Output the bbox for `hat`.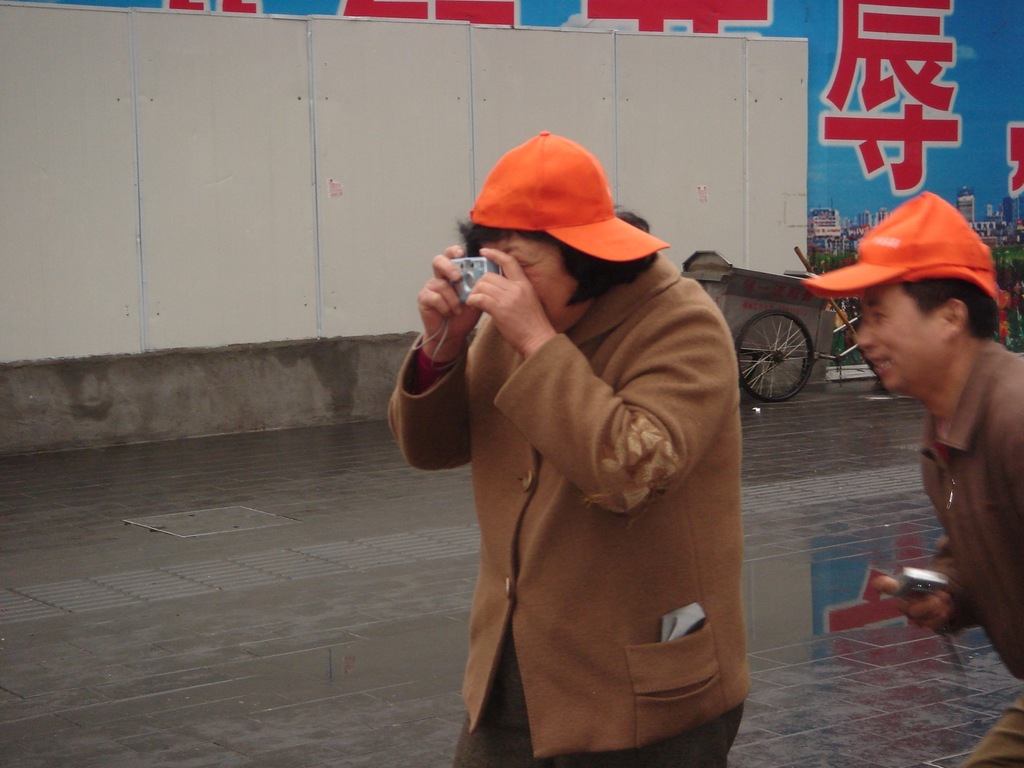
{"x1": 469, "y1": 131, "x2": 673, "y2": 266}.
